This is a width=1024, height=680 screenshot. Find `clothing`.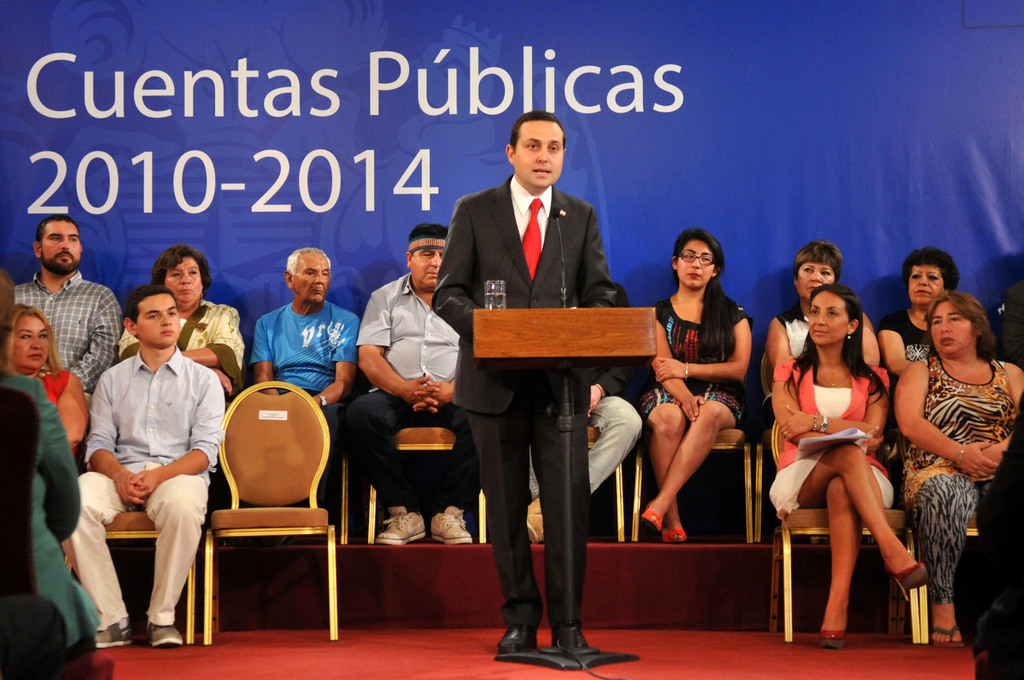
Bounding box: l=350, t=272, r=487, b=511.
